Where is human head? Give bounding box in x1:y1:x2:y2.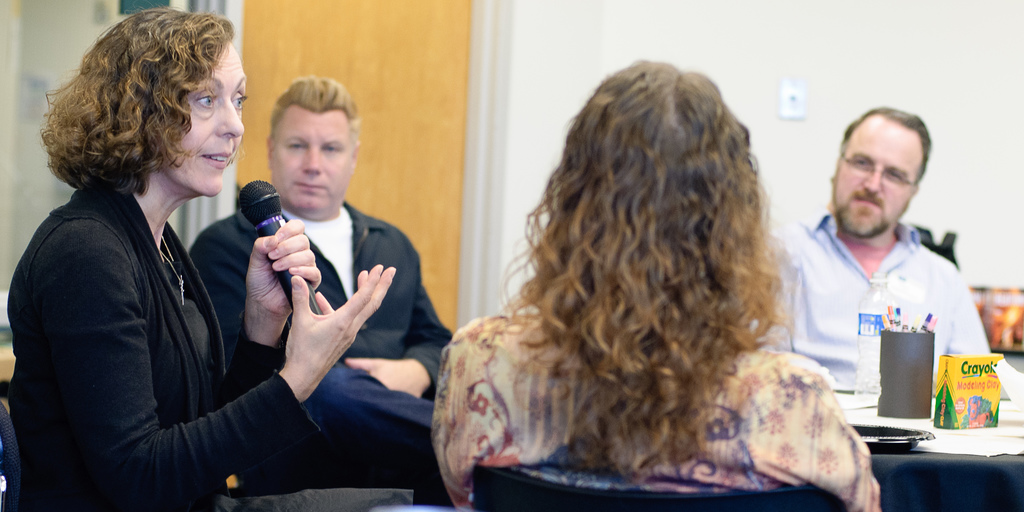
552:61:755:292.
